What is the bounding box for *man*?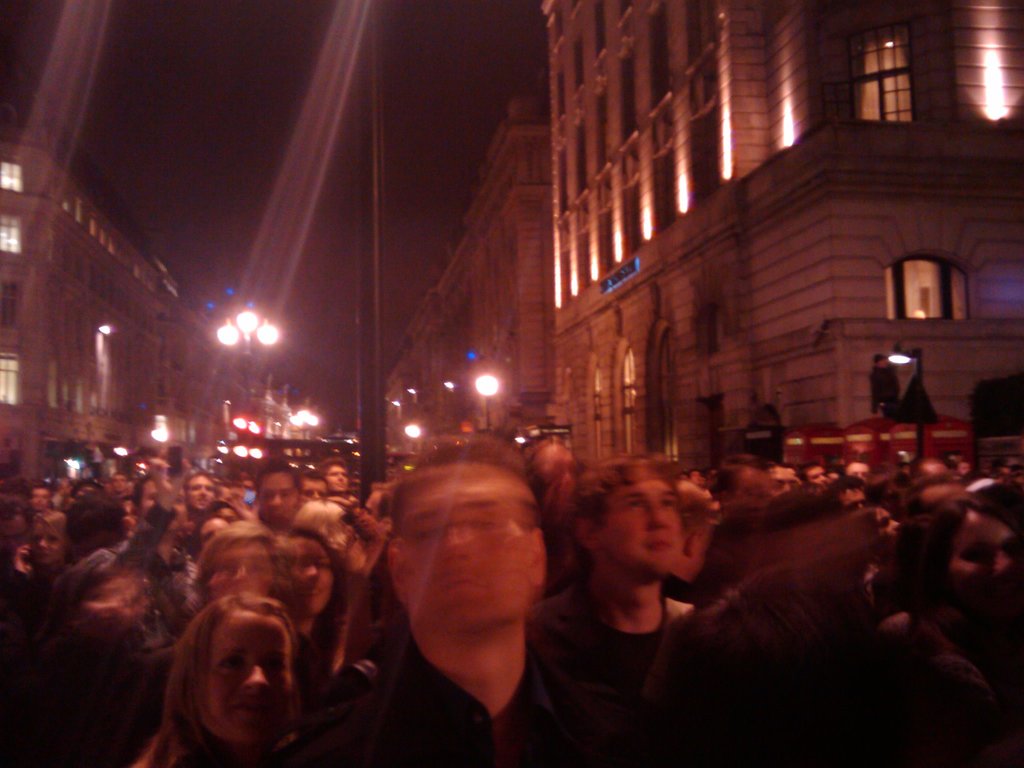
{"left": 700, "top": 452, "right": 776, "bottom": 516}.
